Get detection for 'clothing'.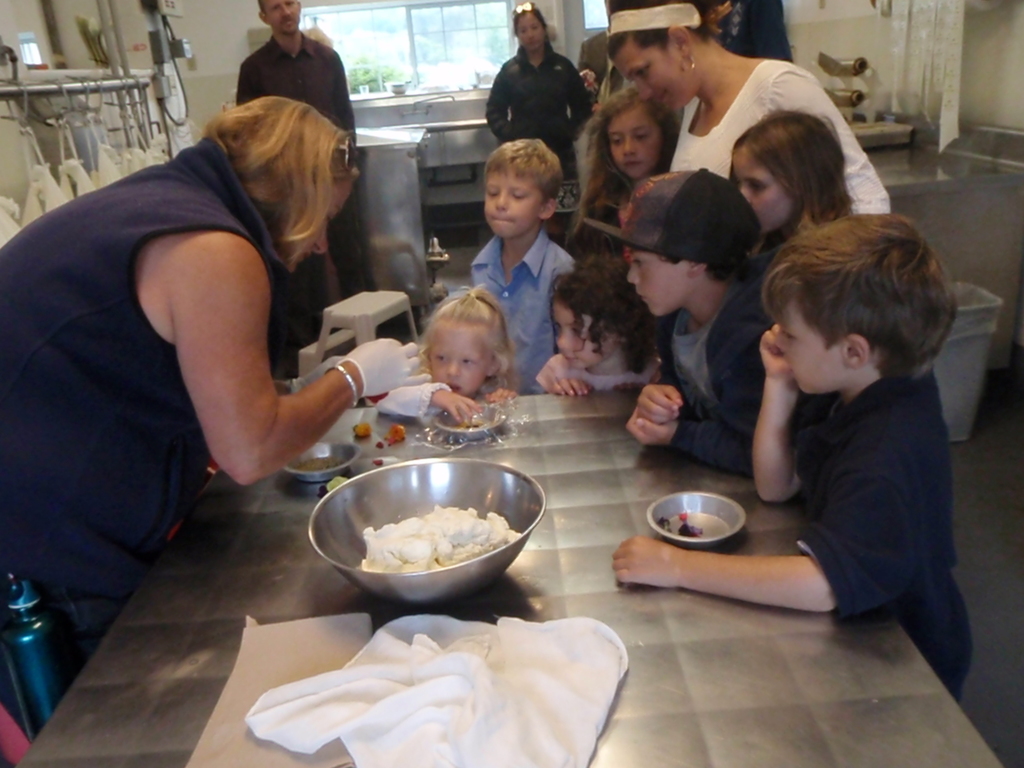
Detection: box=[755, 228, 785, 250].
